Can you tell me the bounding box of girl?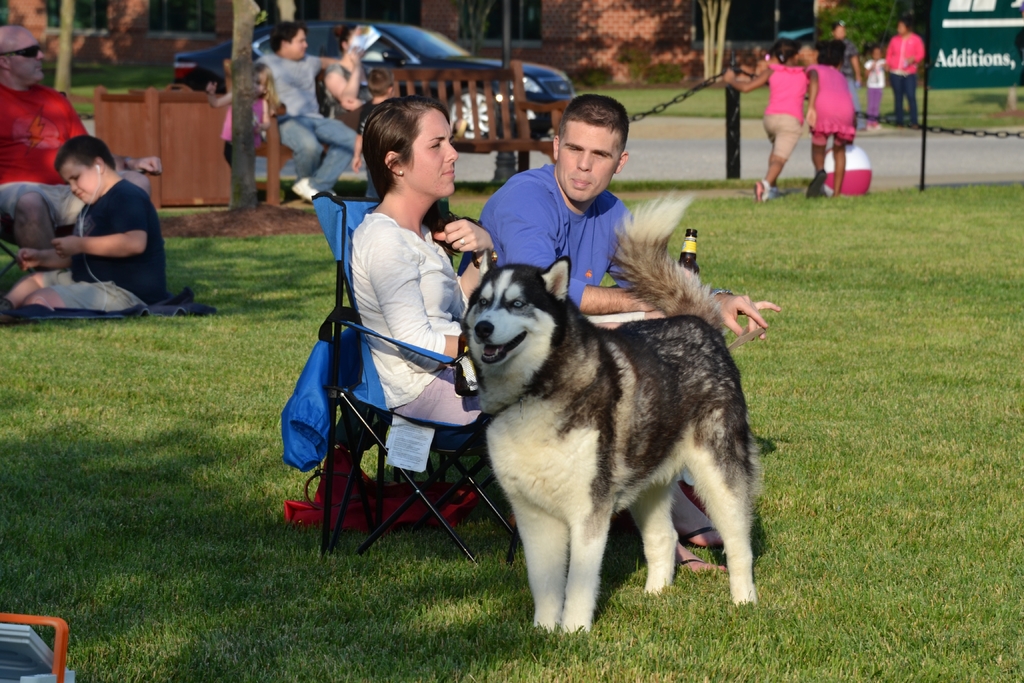
[724,35,812,201].
